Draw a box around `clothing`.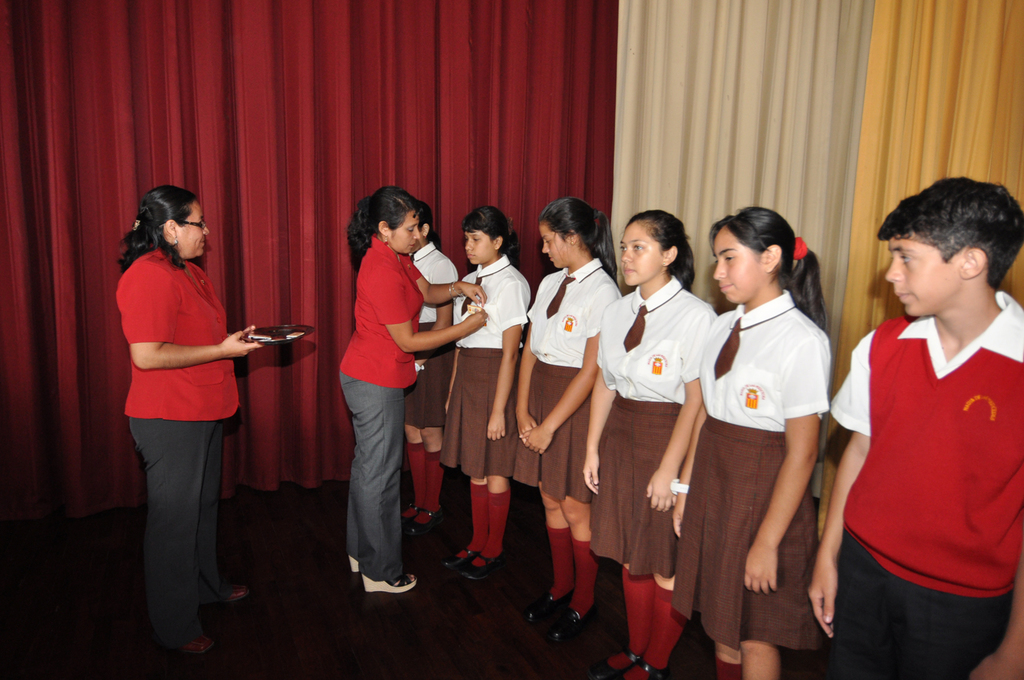
[x1=668, y1=302, x2=832, y2=647].
